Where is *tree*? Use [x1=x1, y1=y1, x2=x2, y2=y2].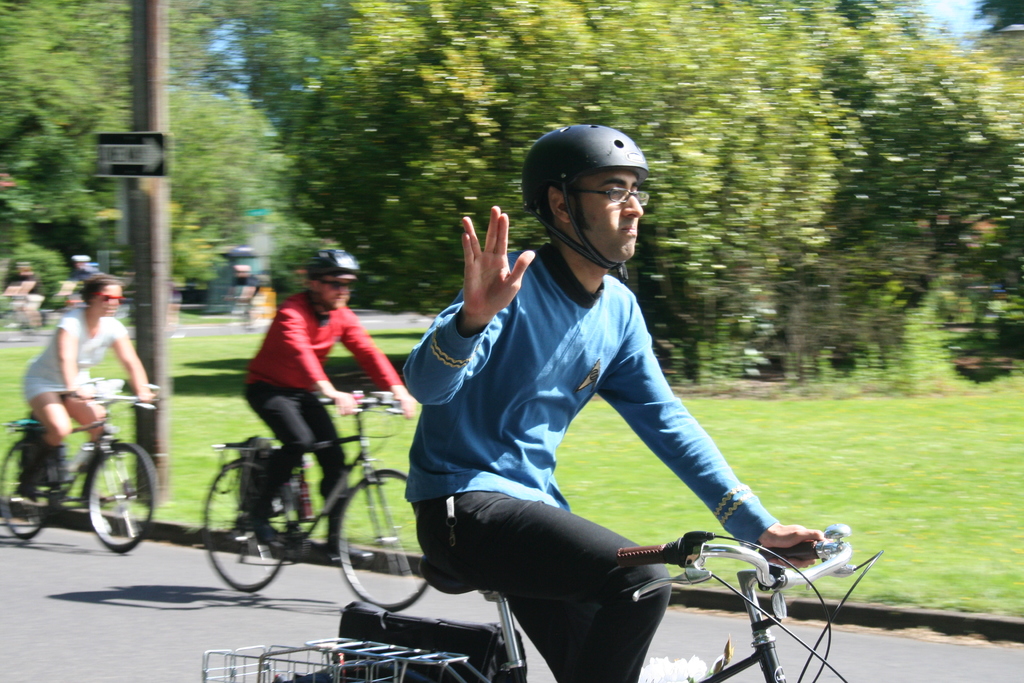
[x1=0, y1=0, x2=294, y2=316].
